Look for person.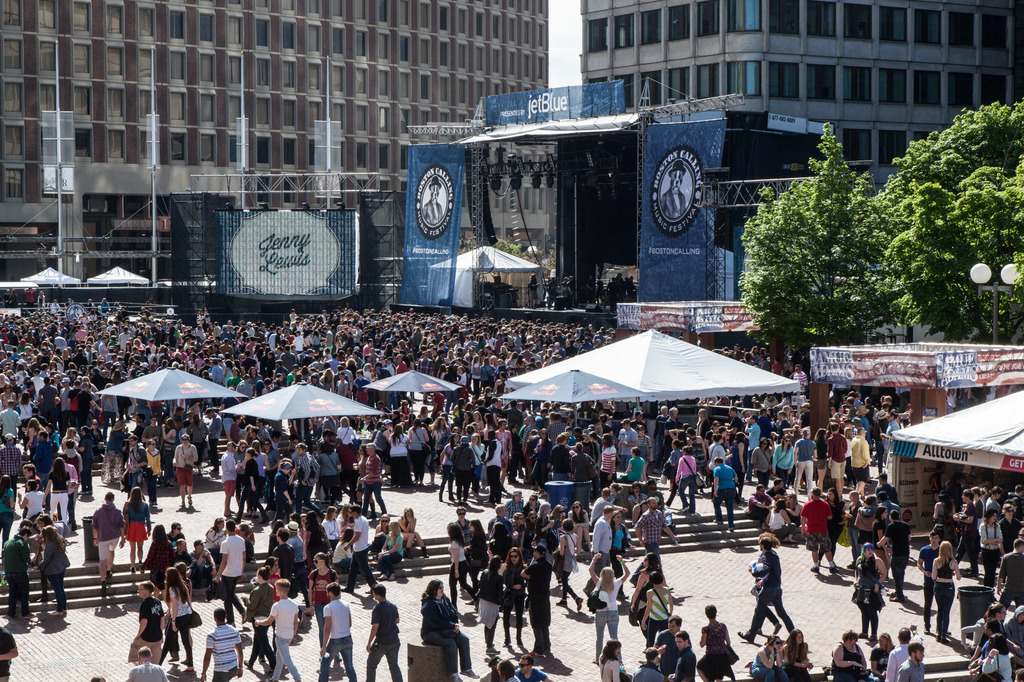
Found: (left=749, top=539, right=800, bottom=649).
